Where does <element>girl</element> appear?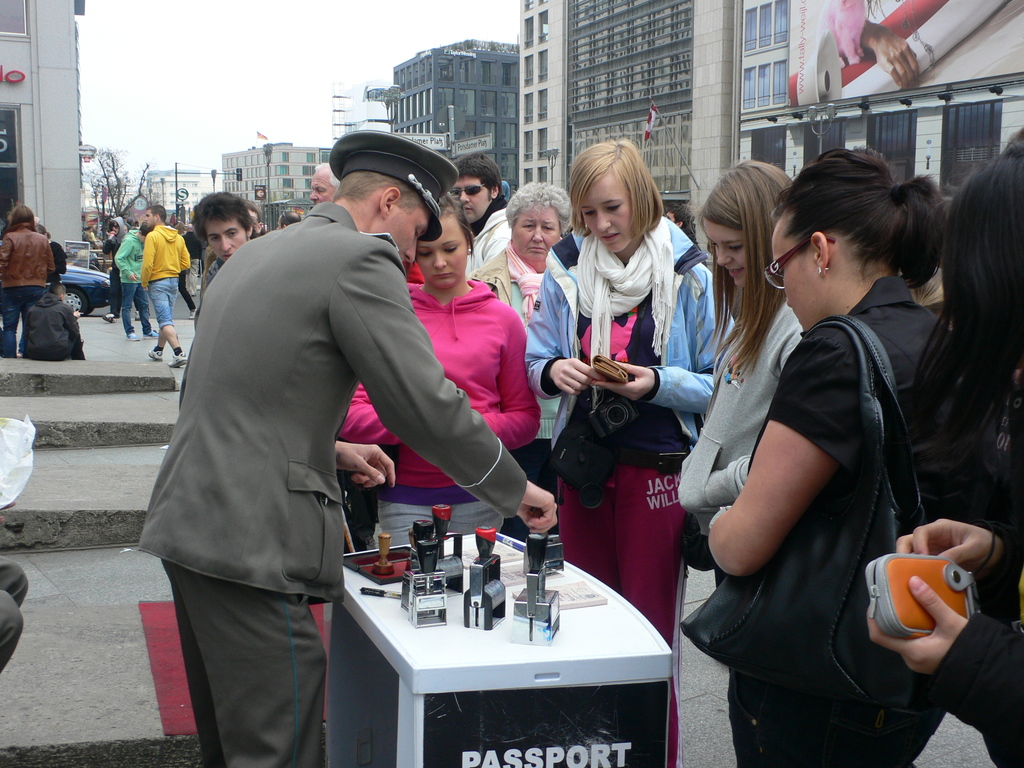
Appears at left=701, top=142, right=953, bottom=767.
